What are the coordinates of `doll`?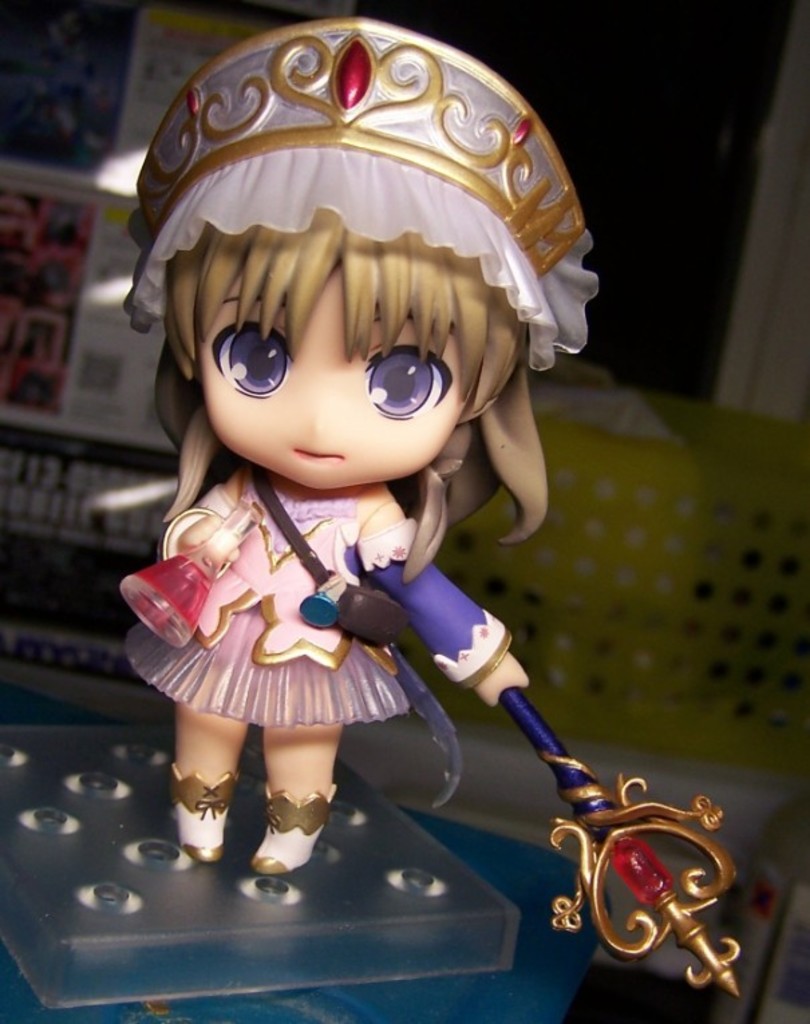
bbox=[71, 11, 588, 925].
